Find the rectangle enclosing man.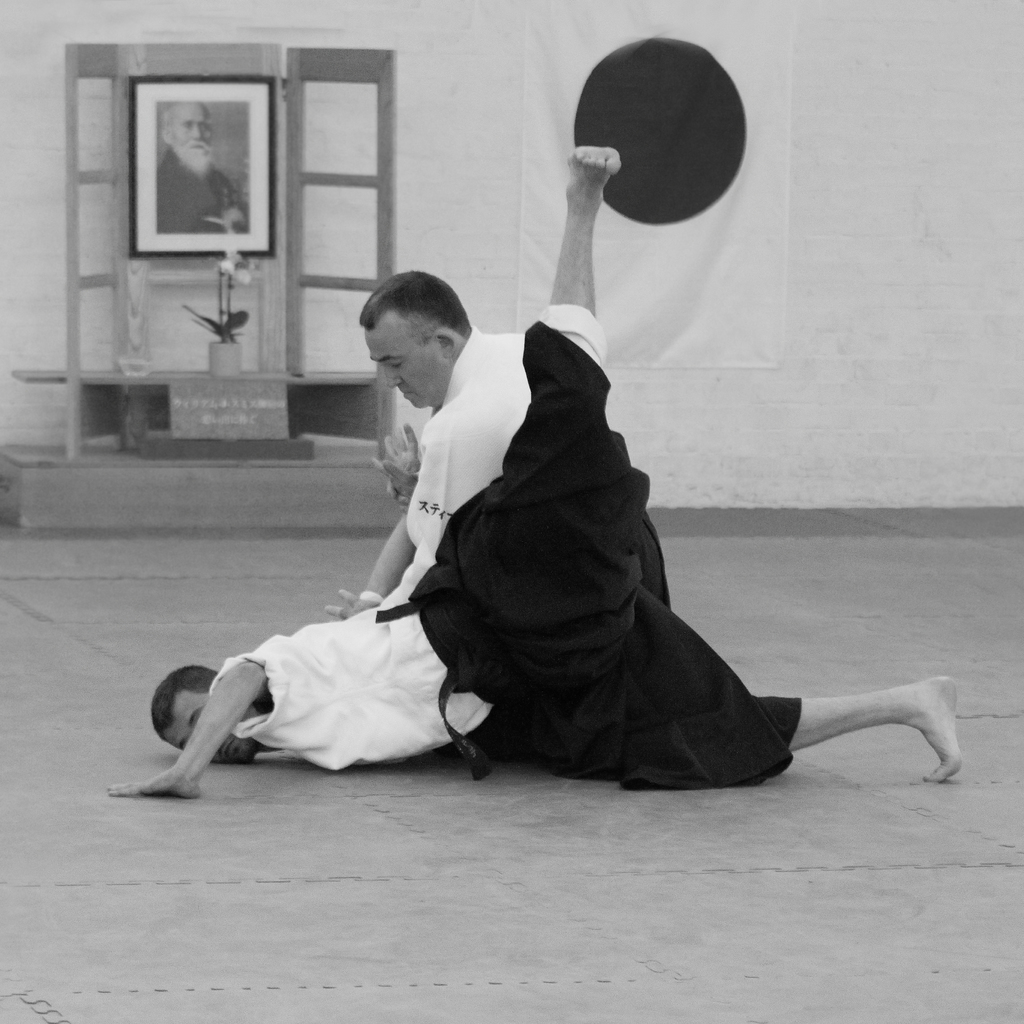
<region>339, 278, 540, 621</region>.
